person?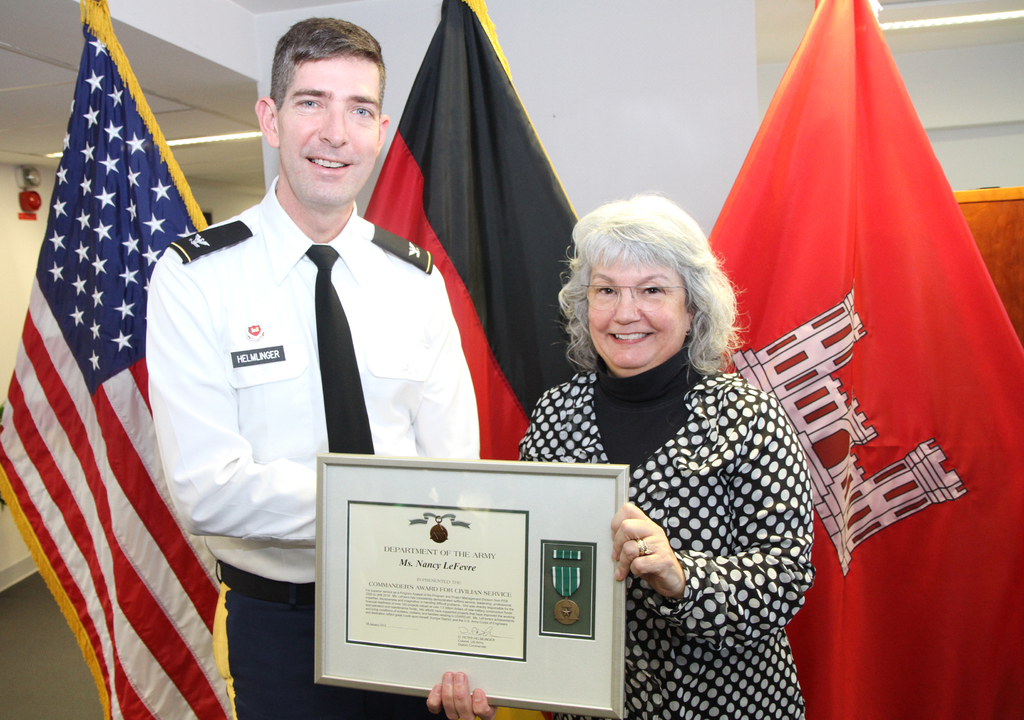
[x1=515, y1=195, x2=808, y2=719]
